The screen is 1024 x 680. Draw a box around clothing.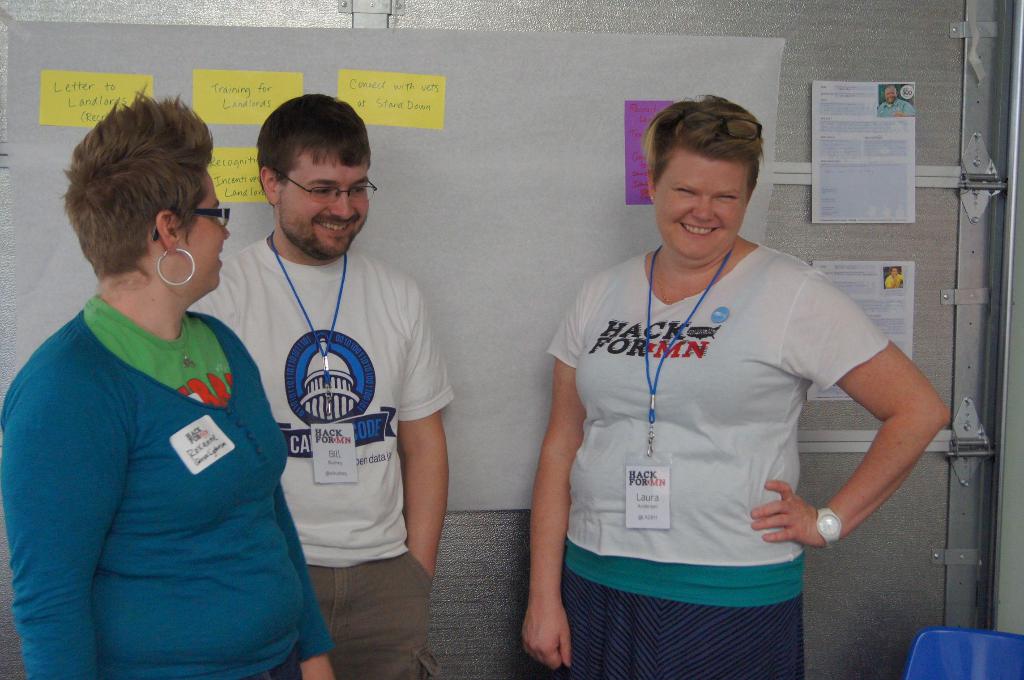
box=[548, 243, 895, 679].
